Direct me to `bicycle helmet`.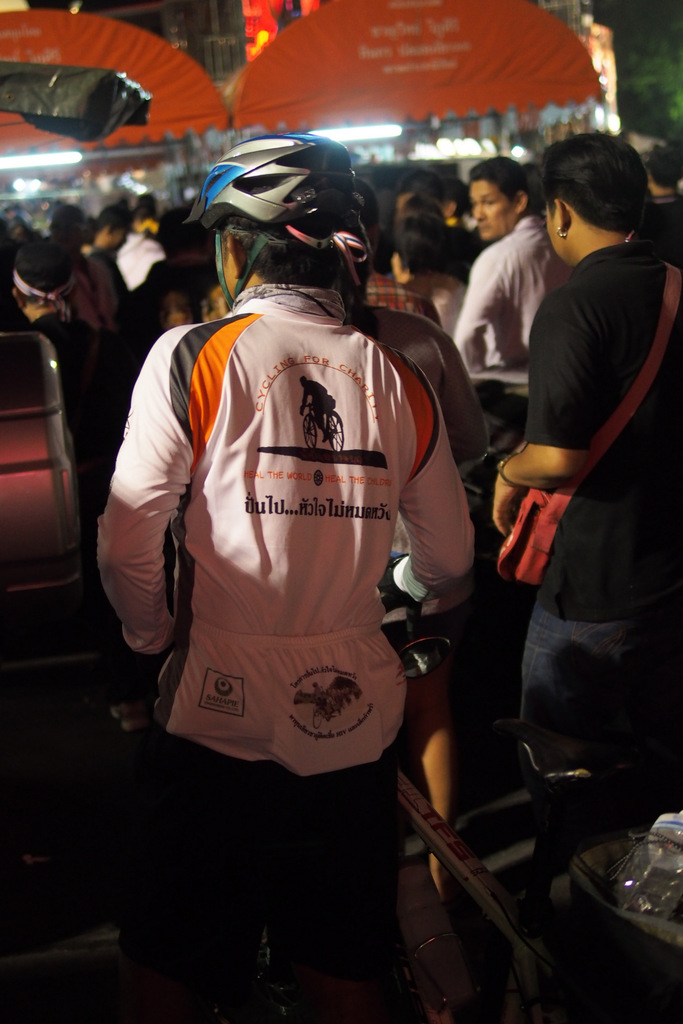
Direction: 199 134 346 228.
